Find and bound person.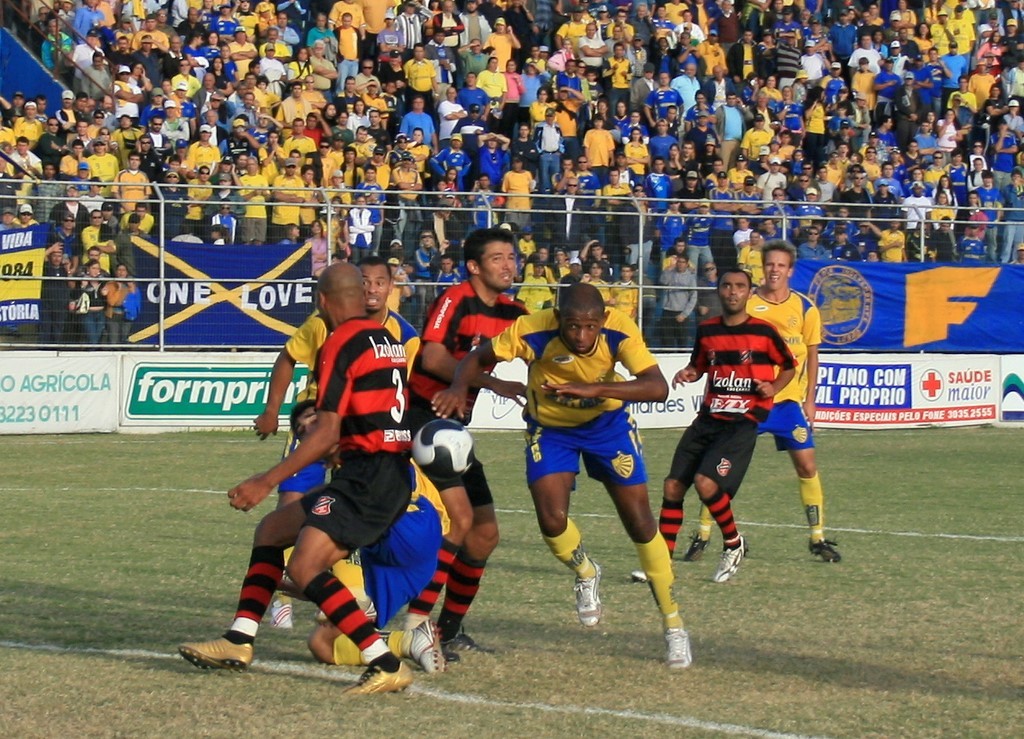
Bound: box=[623, 258, 795, 584].
